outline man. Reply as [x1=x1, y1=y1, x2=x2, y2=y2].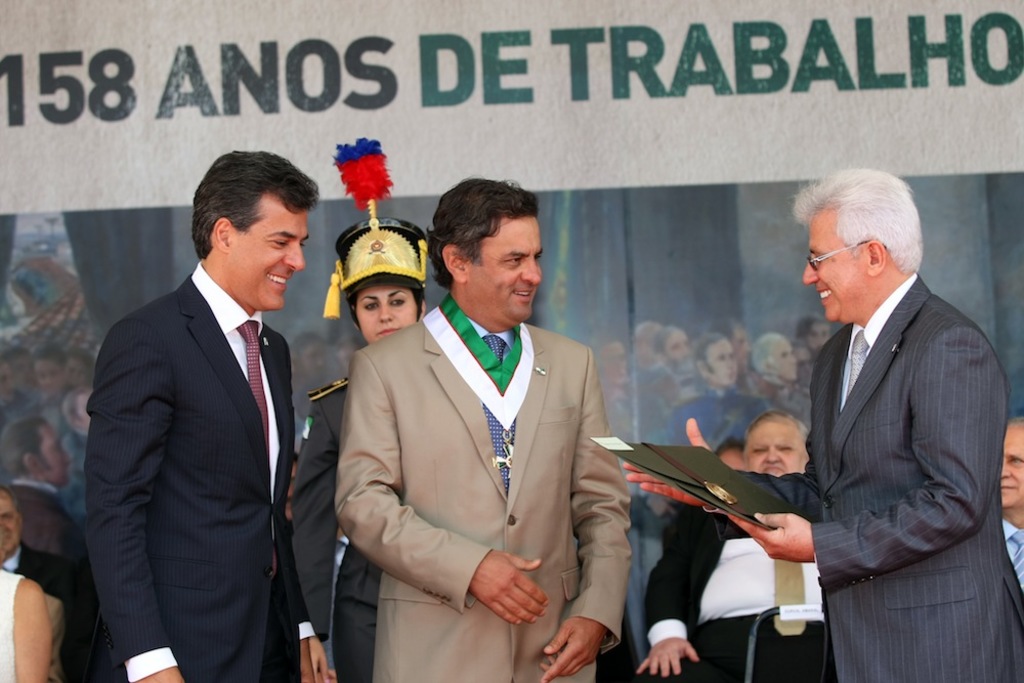
[x1=621, y1=161, x2=1023, y2=682].
